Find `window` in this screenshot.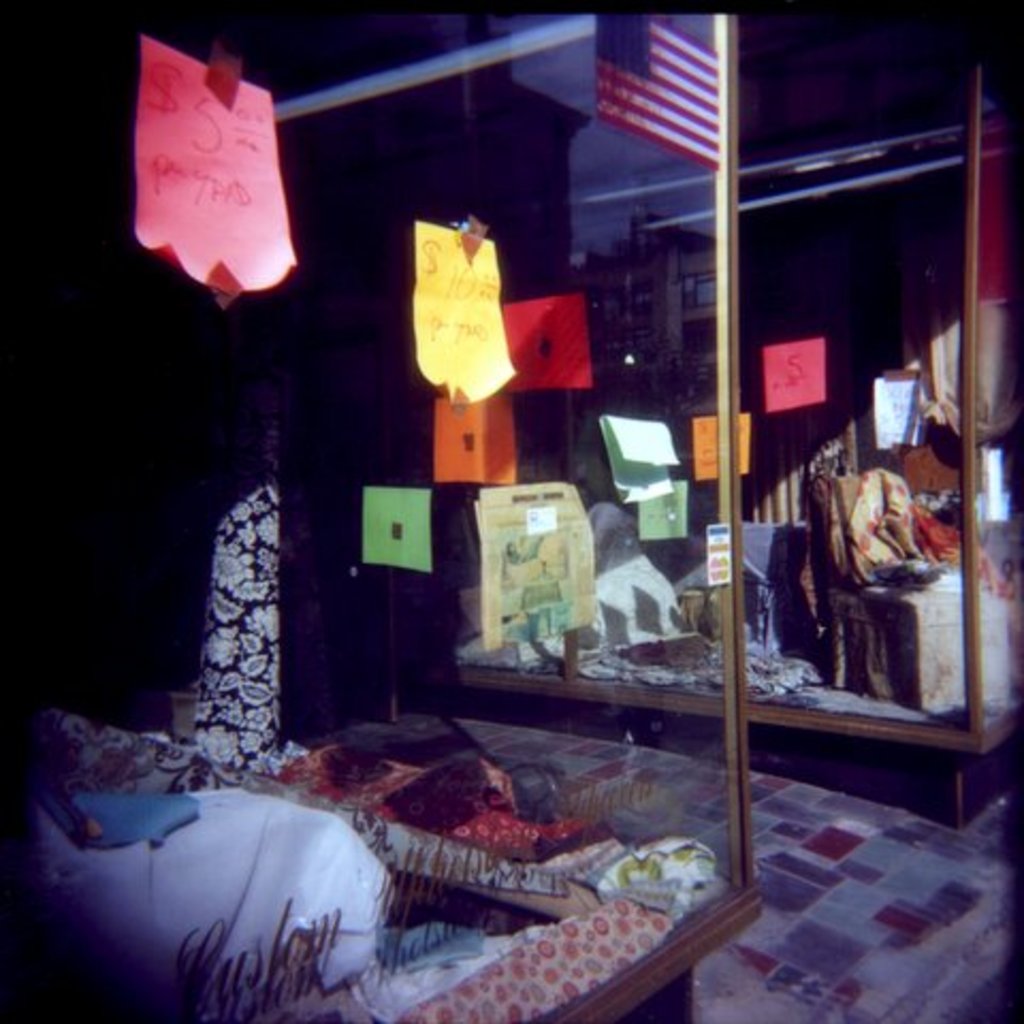
The bounding box for `window` is rect(693, 273, 719, 309).
